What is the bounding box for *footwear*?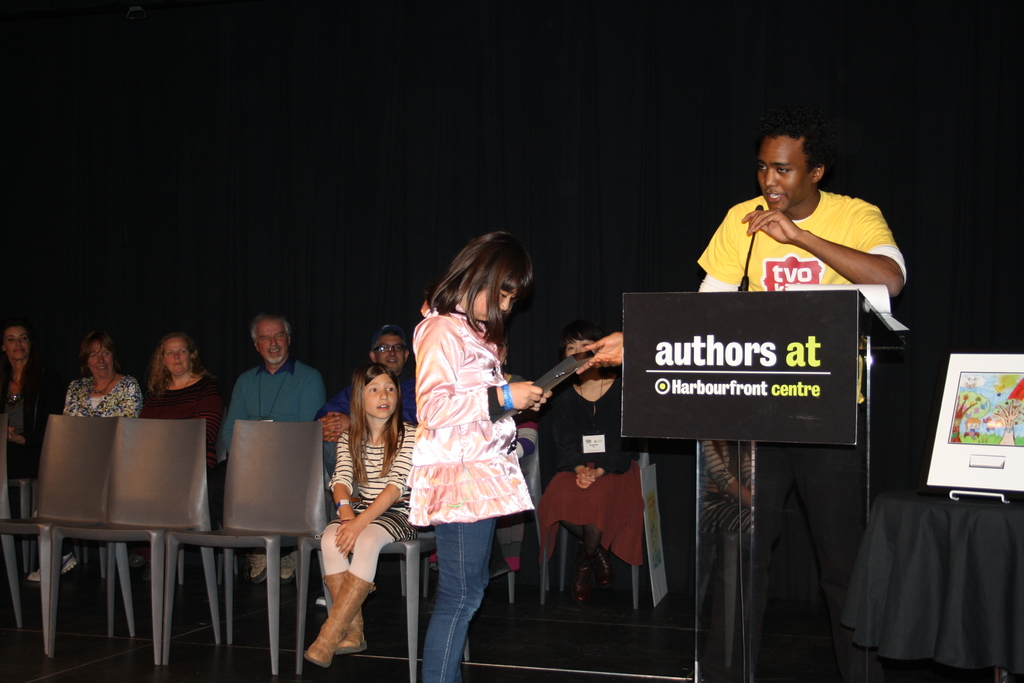
bbox(320, 576, 371, 657).
